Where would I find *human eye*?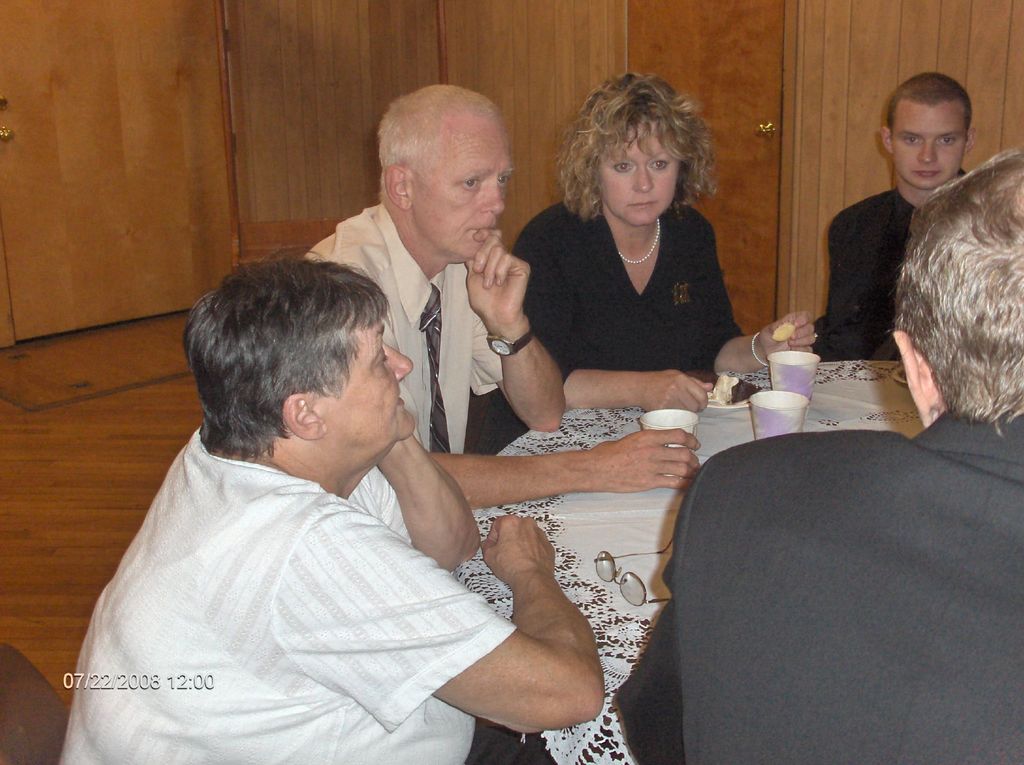
At [900, 135, 921, 149].
